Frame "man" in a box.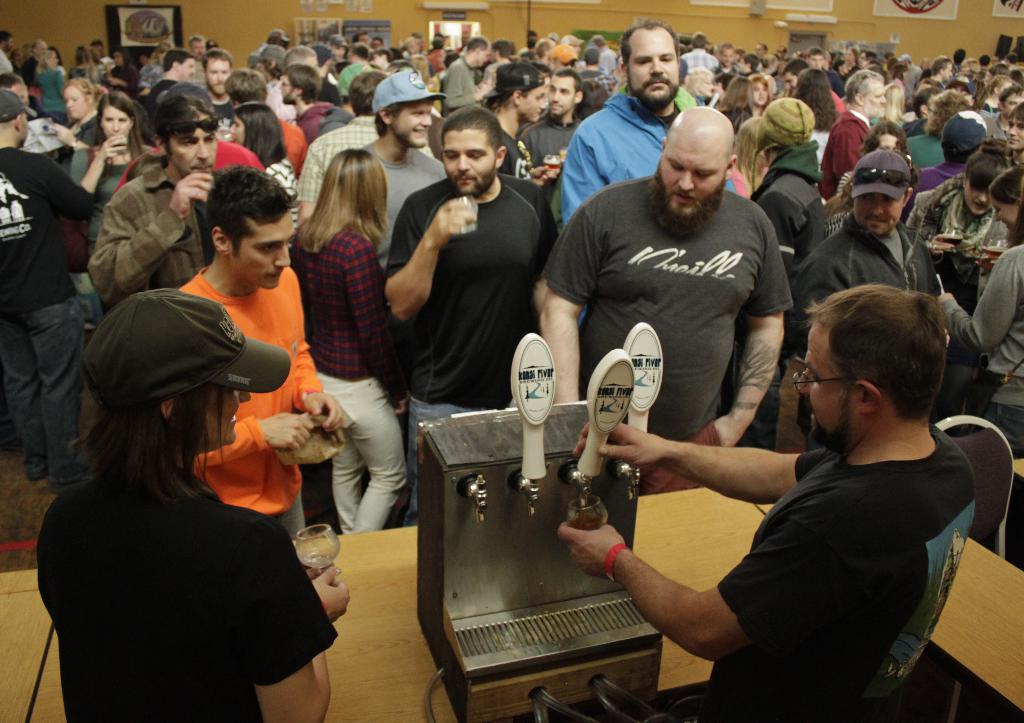
bbox(277, 38, 333, 77).
